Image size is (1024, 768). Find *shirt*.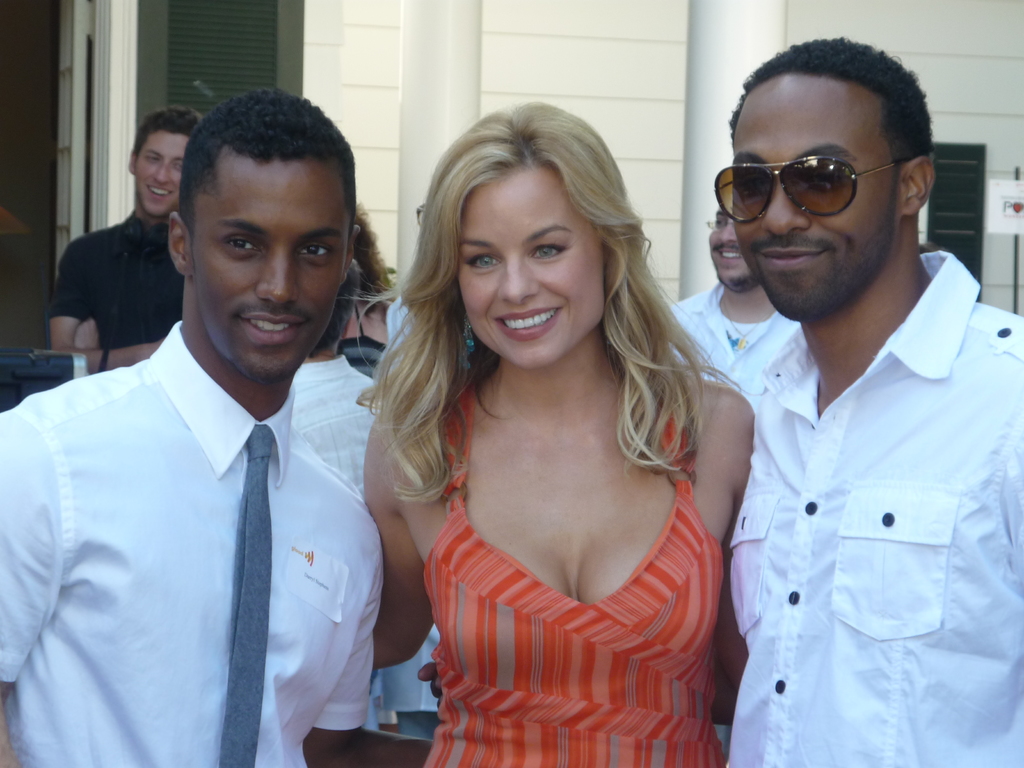
667:281:801:412.
